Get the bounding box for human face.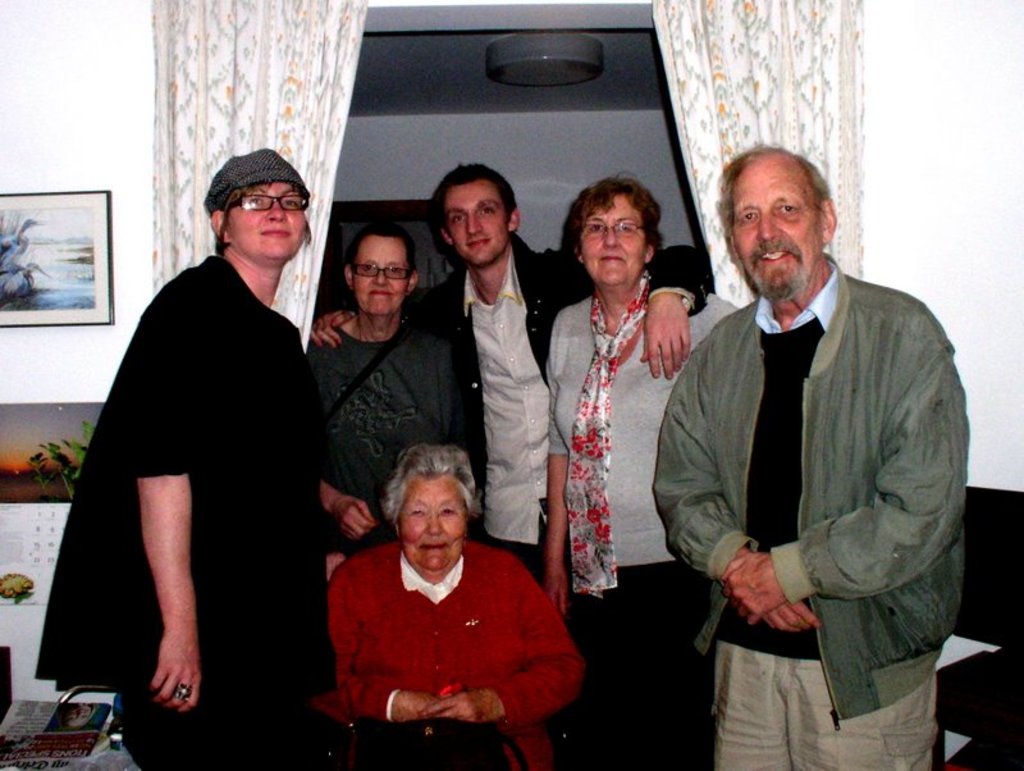
[733,159,824,295].
